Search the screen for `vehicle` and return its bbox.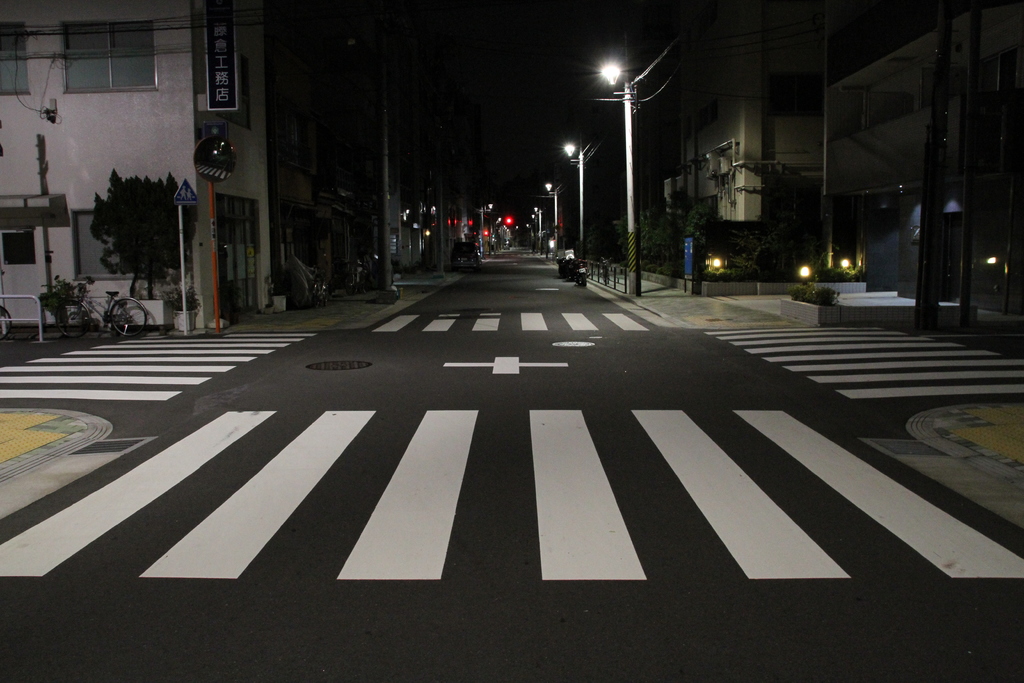
Found: bbox(451, 240, 488, 272).
